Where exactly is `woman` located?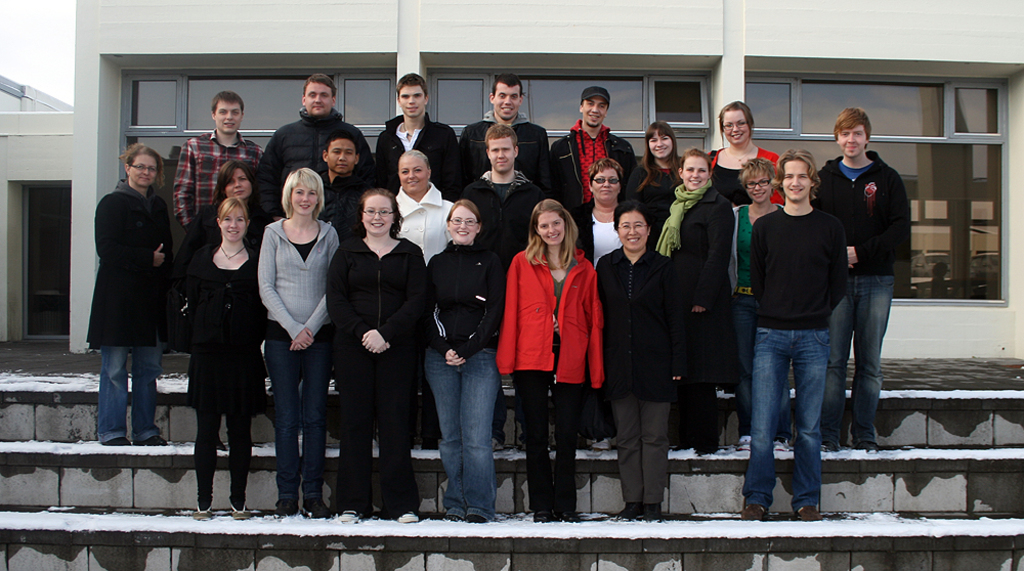
Its bounding box is [left=420, top=192, right=509, bottom=528].
